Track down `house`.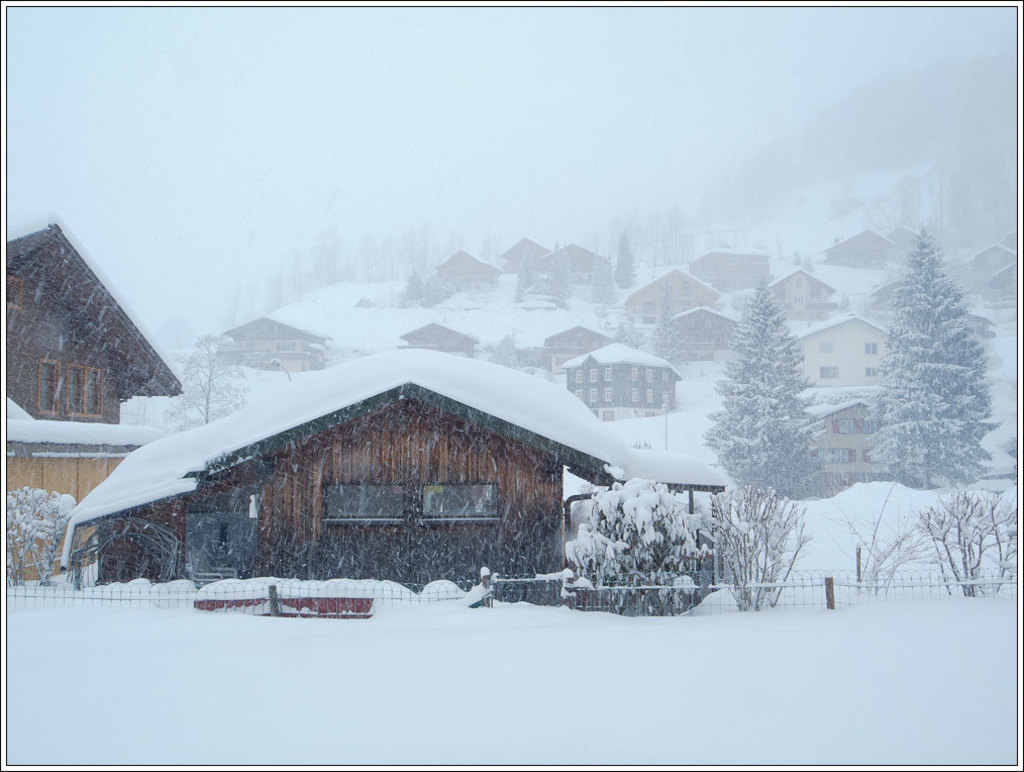
Tracked to [665,295,741,363].
